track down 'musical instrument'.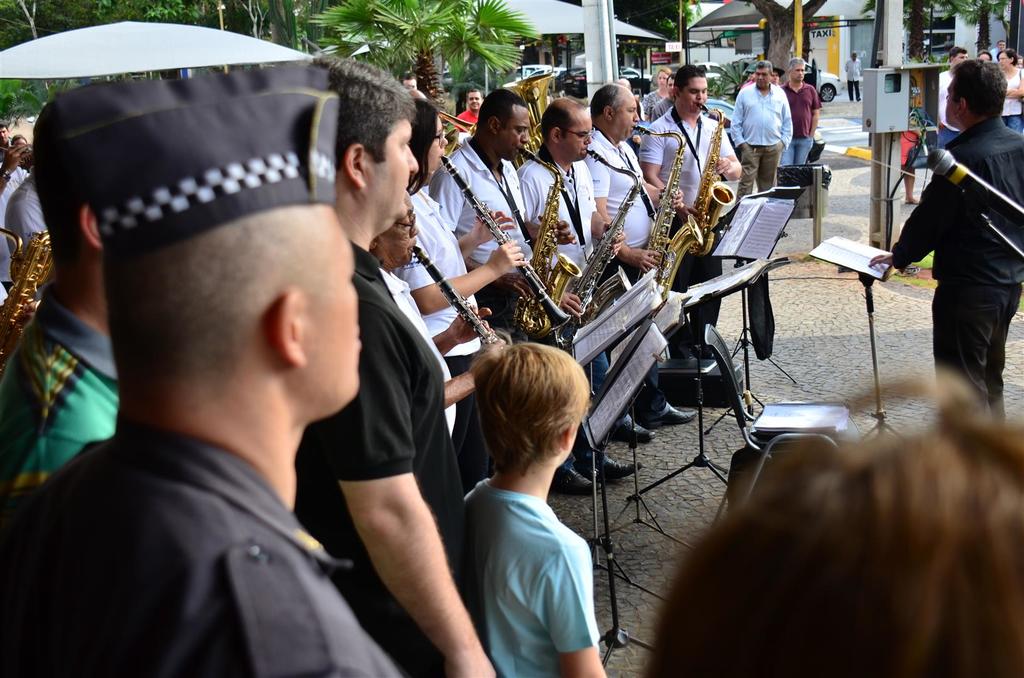
Tracked to <region>504, 68, 558, 156</region>.
